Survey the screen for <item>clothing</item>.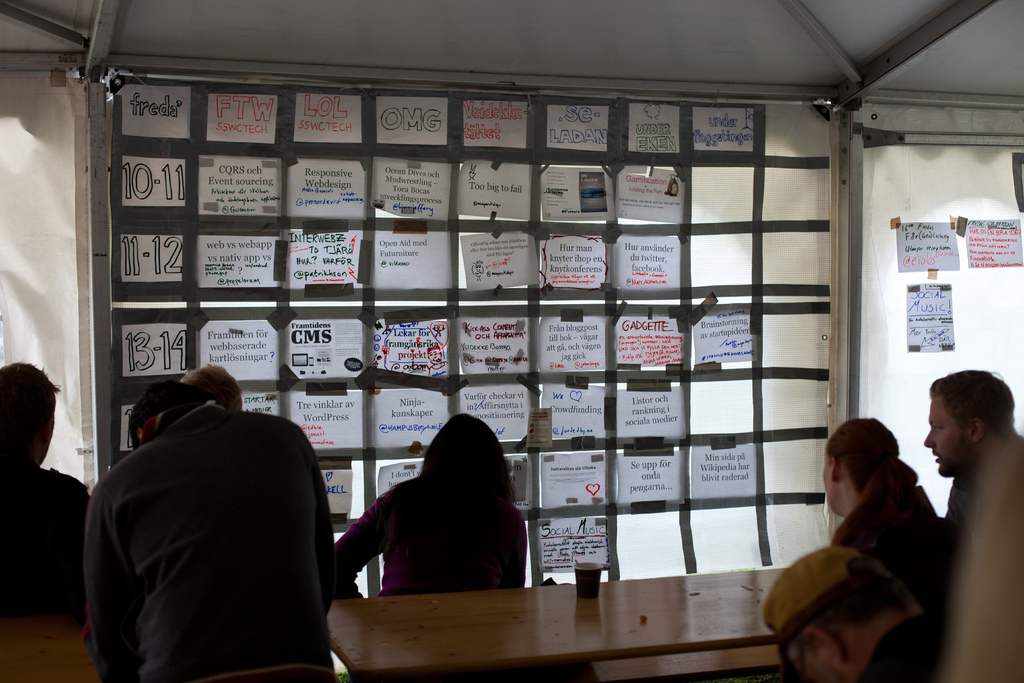
Survey found: crop(936, 437, 1023, 538).
